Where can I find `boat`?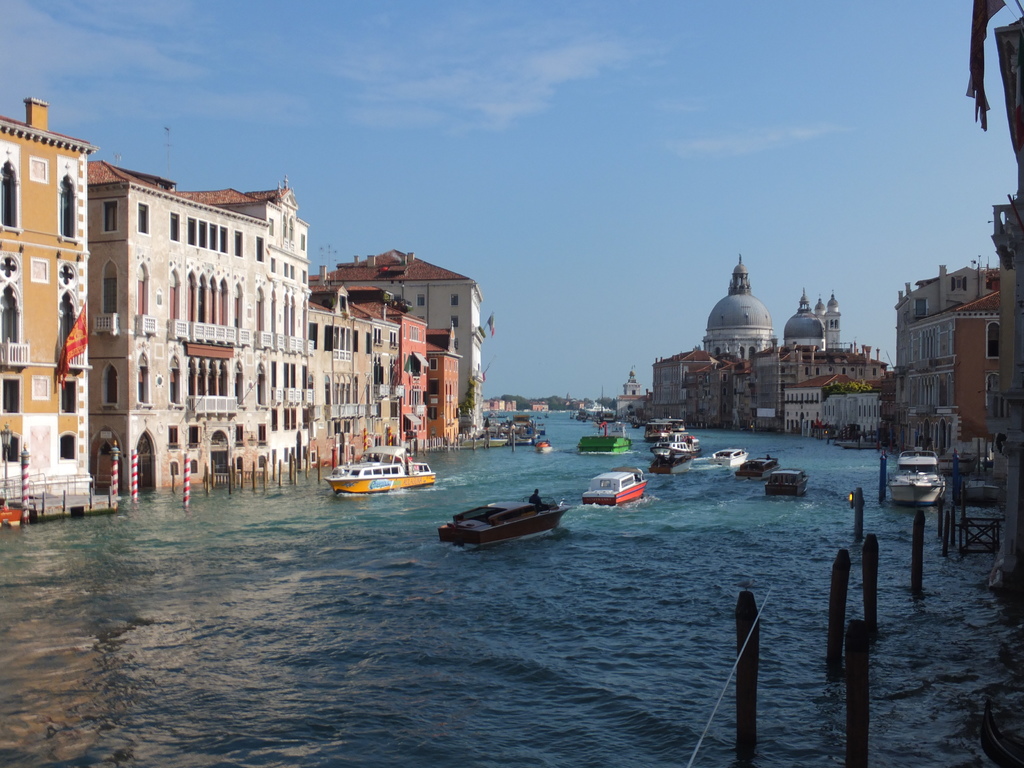
You can find it at 756:462:813:500.
